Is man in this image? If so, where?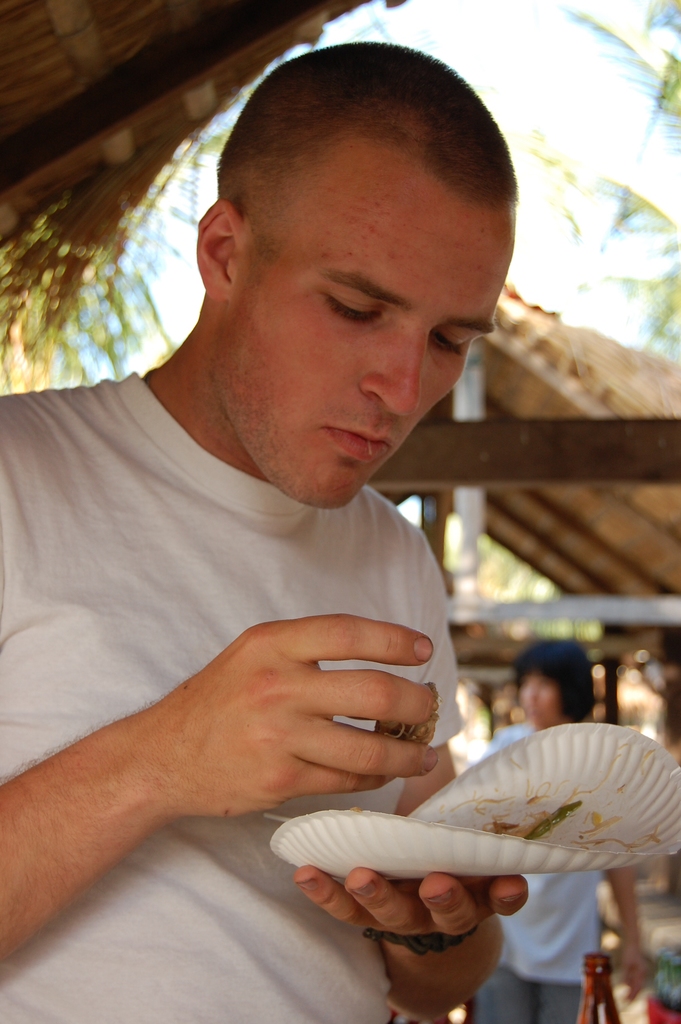
Yes, at [0,40,529,1023].
